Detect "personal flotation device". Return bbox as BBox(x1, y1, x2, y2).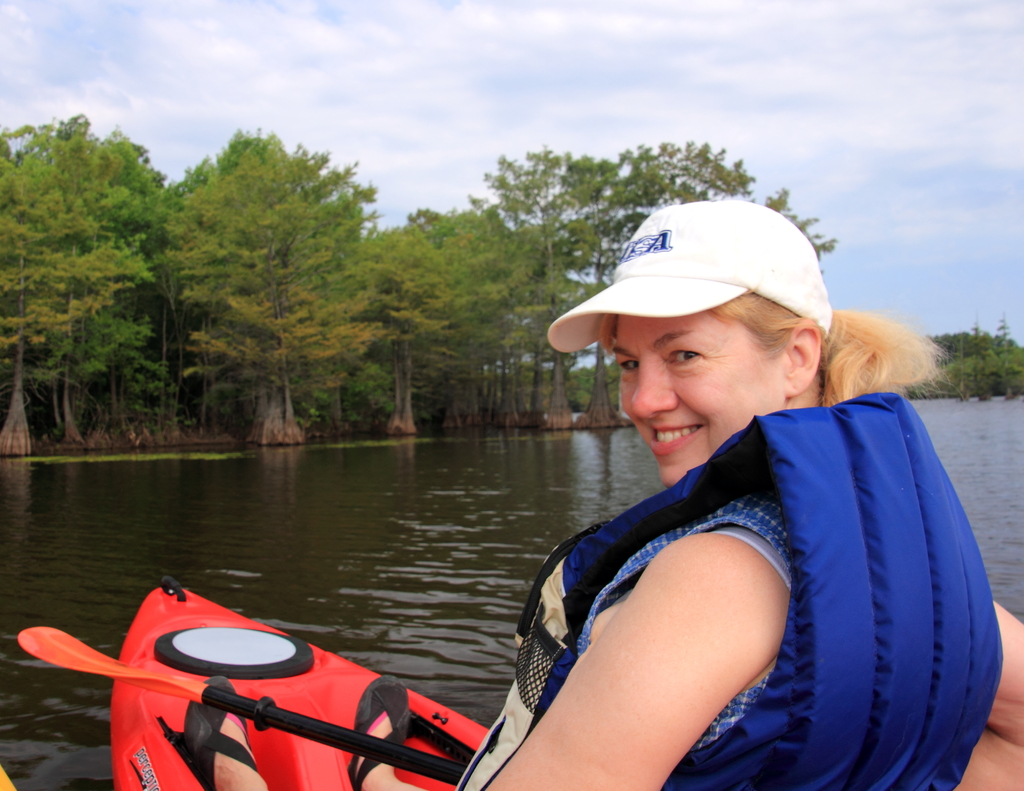
BBox(452, 388, 1005, 790).
